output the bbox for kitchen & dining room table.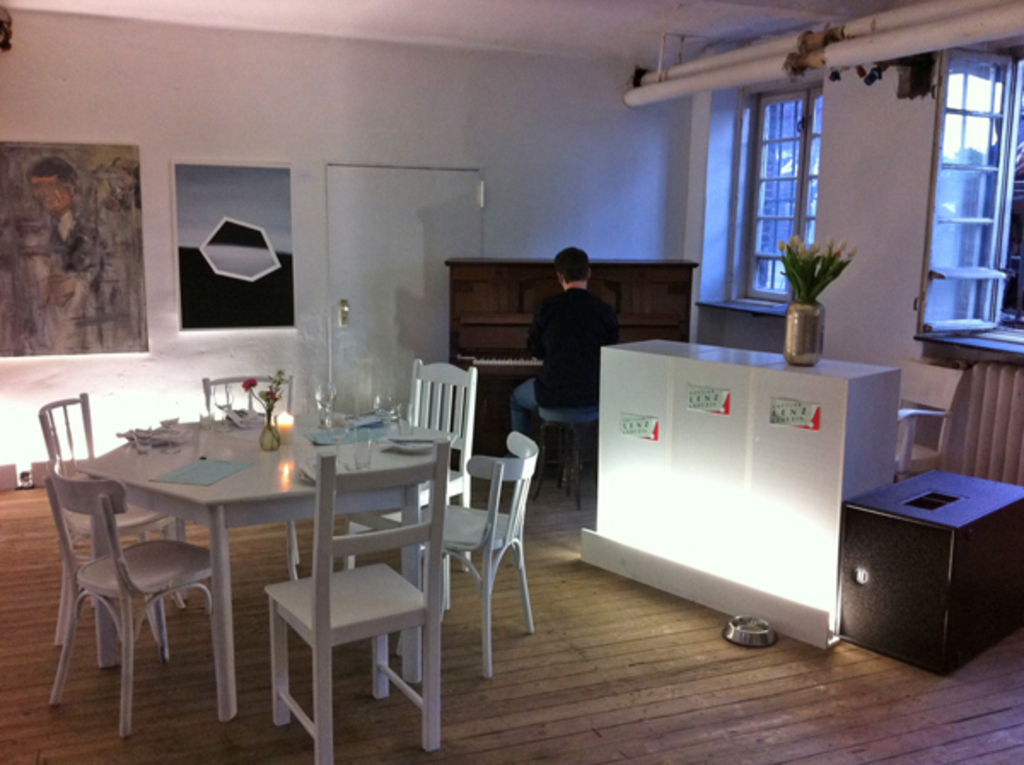
(5,379,512,733).
